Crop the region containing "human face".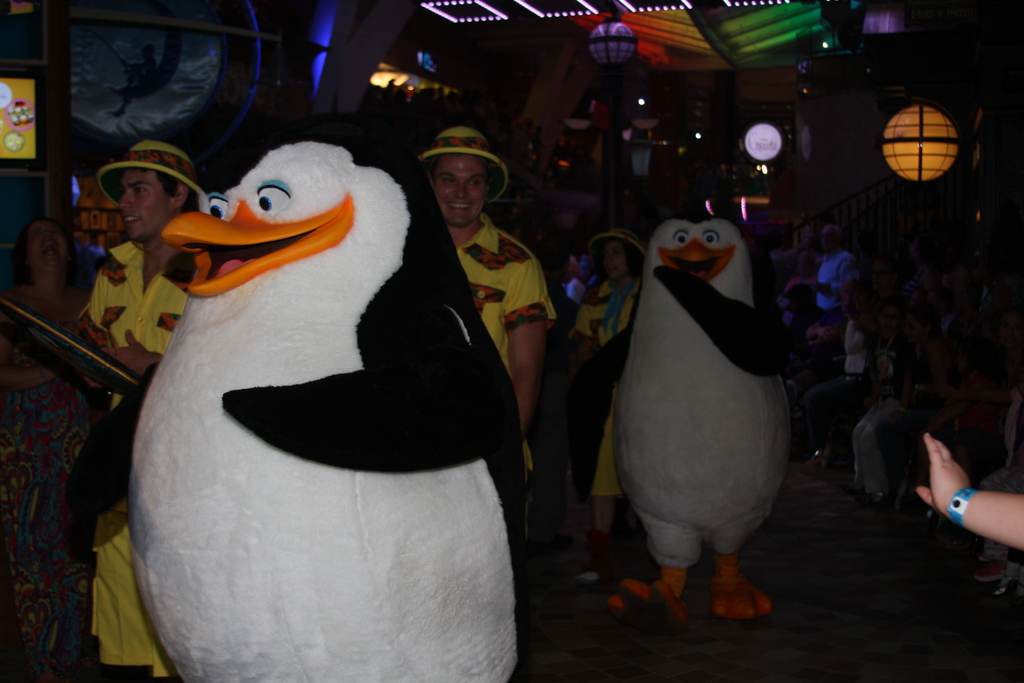
Crop region: bbox=[902, 309, 926, 345].
